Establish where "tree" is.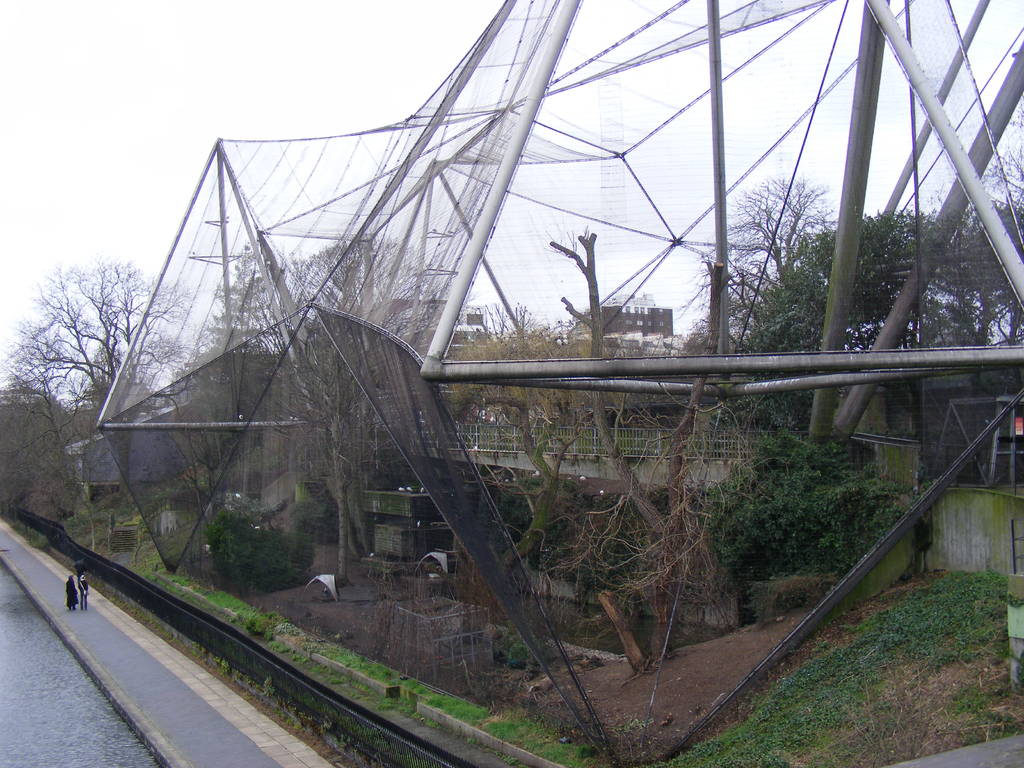
Established at select_region(682, 164, 859, 379).
